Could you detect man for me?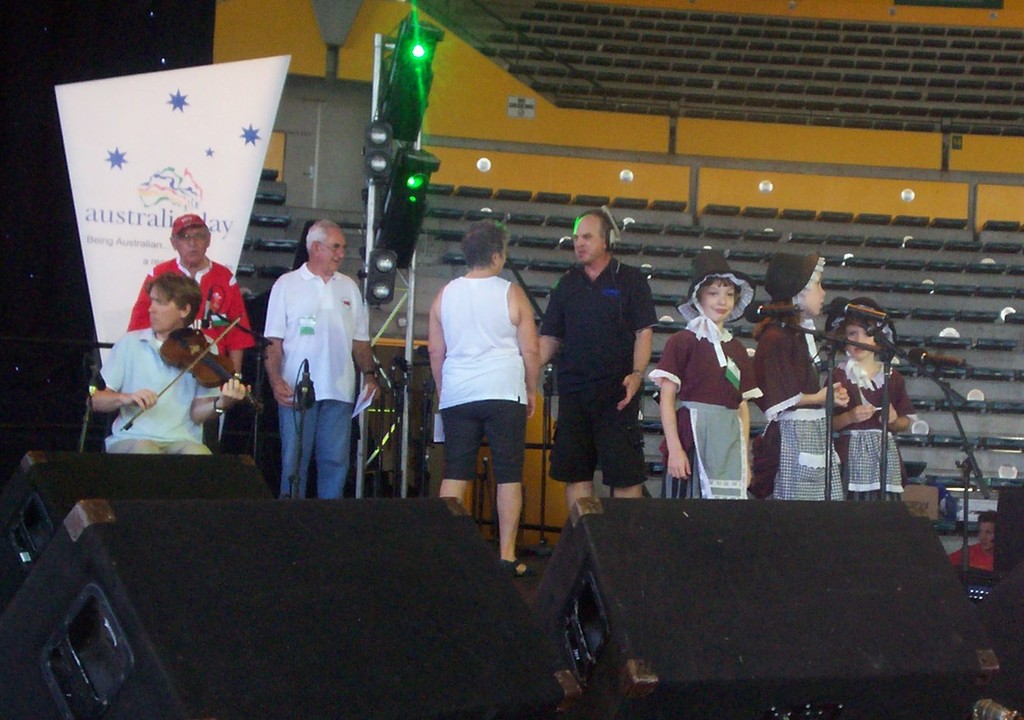
Detection result: {"x1": 259, "y1": 219, "x2": 382, "y2": 503}.
